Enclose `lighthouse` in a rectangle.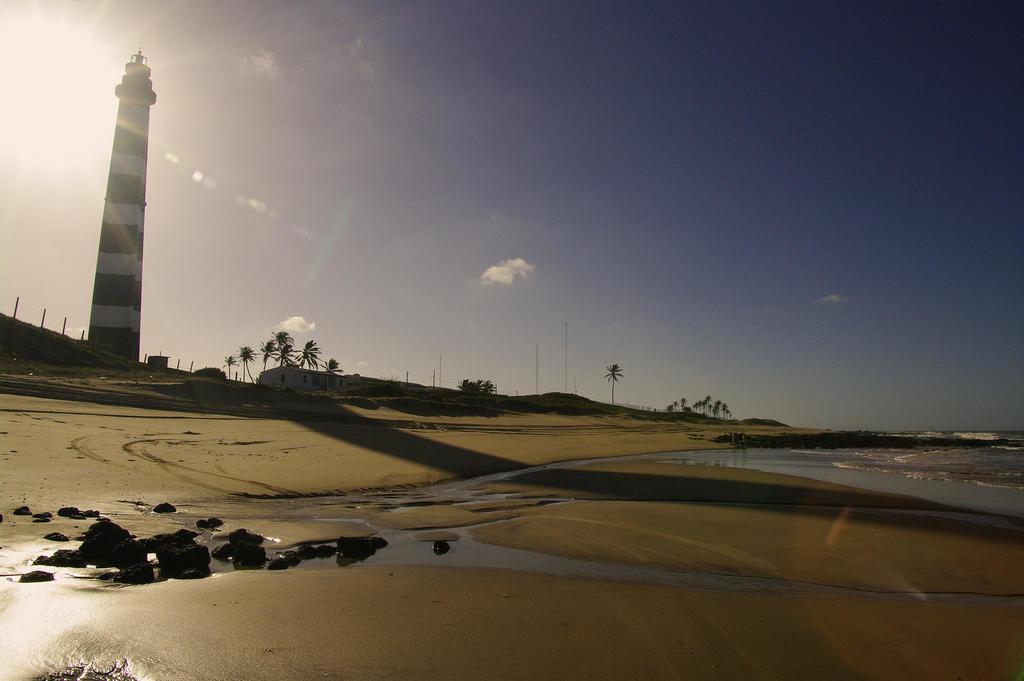
bbox=[70, 17, 169, 386].
